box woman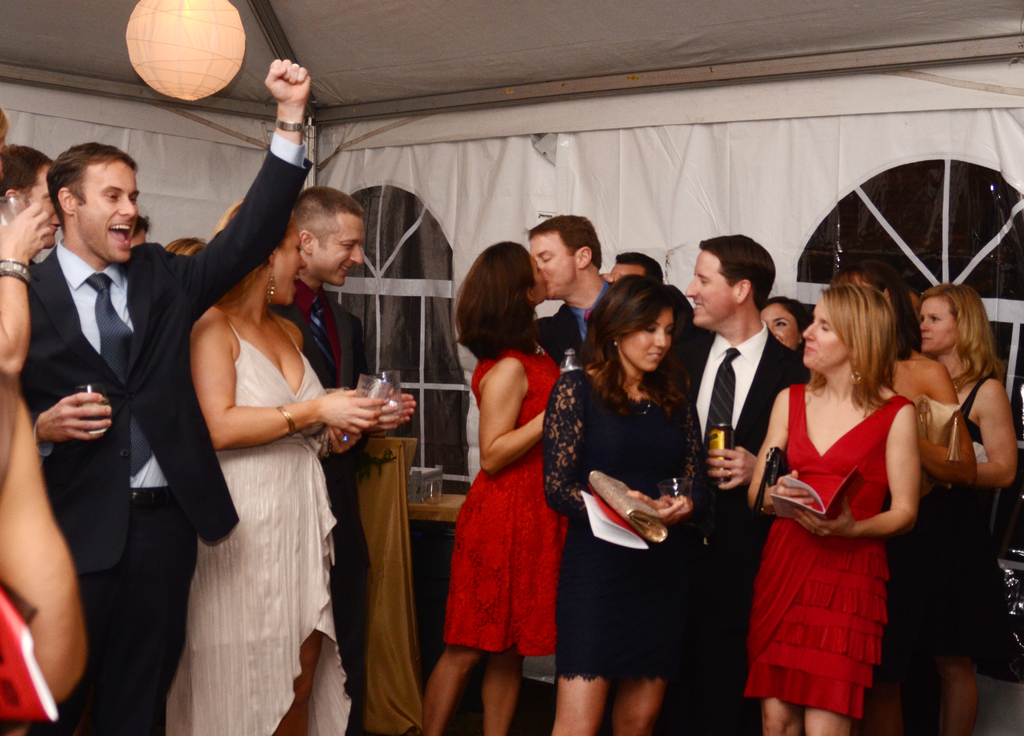
select_region(423, 243, 580, 735)
